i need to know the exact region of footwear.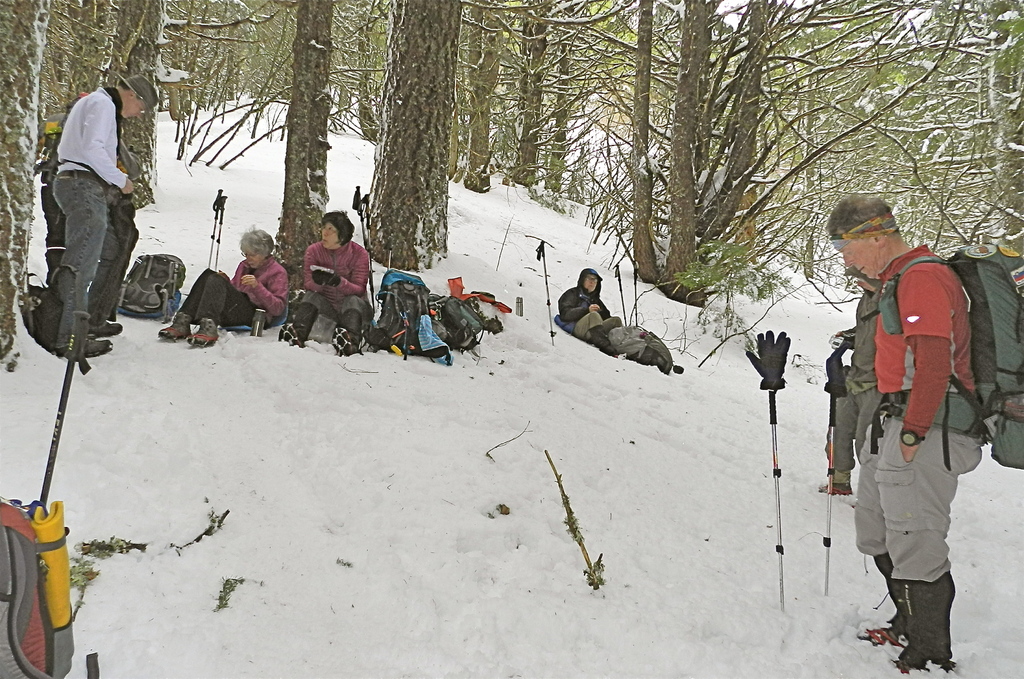
Region: BBox(586, 324, 616, 355).
